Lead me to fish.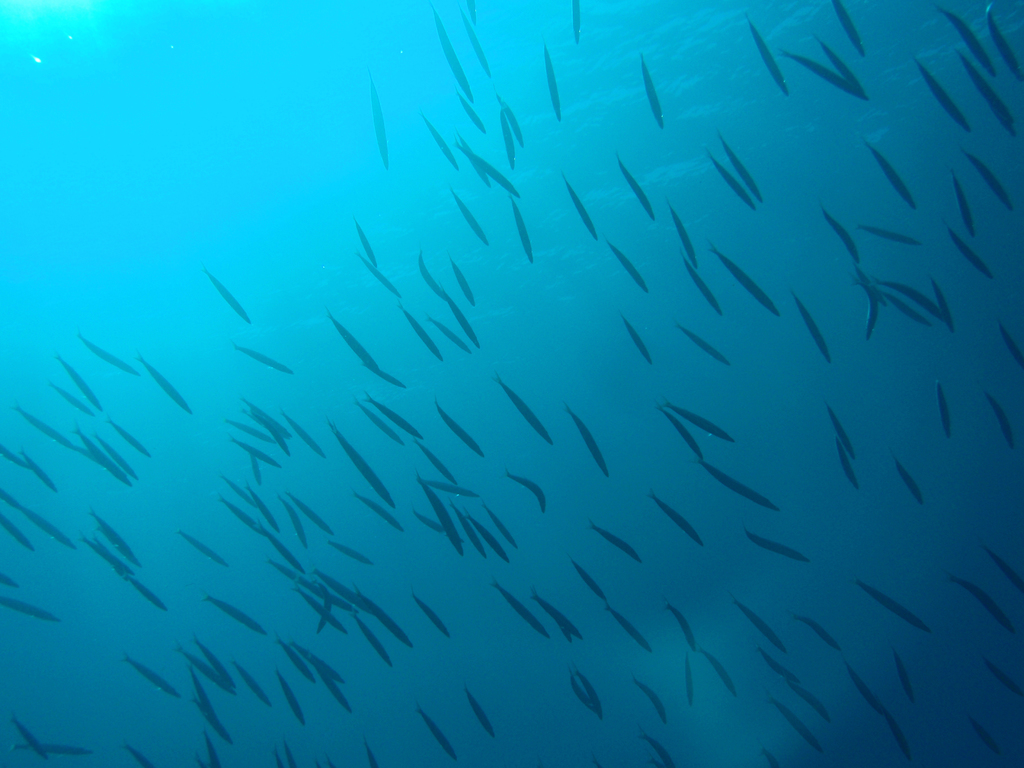
Lead to {"left": 269, "top": 561, "right": 298, "bottom": 584}.
